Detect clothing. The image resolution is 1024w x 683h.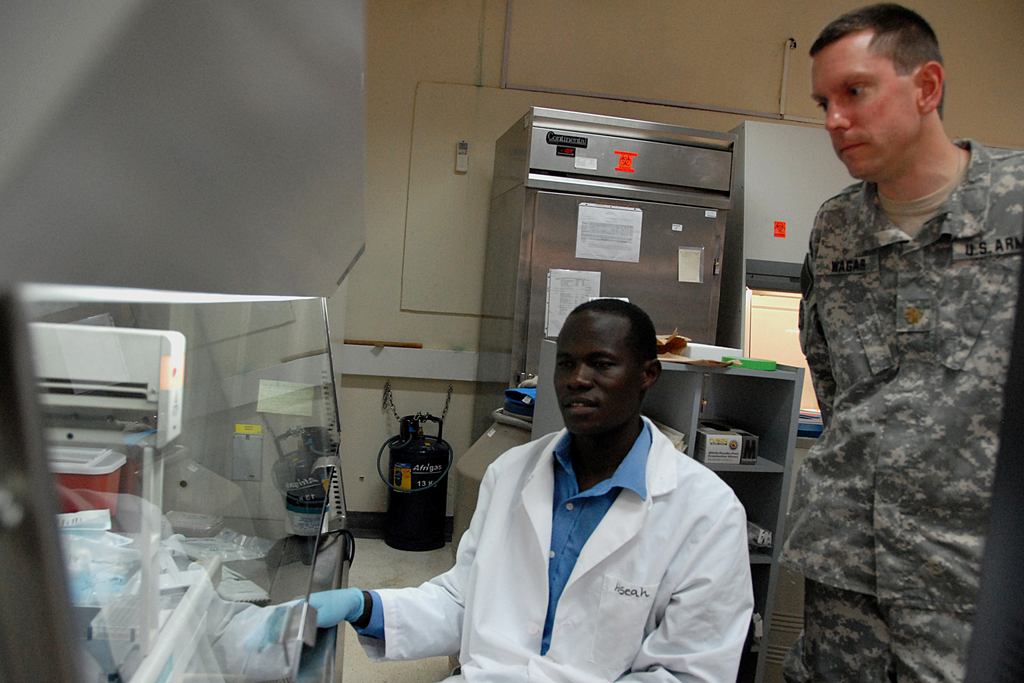
crop(790, 87, 1004, 649).
